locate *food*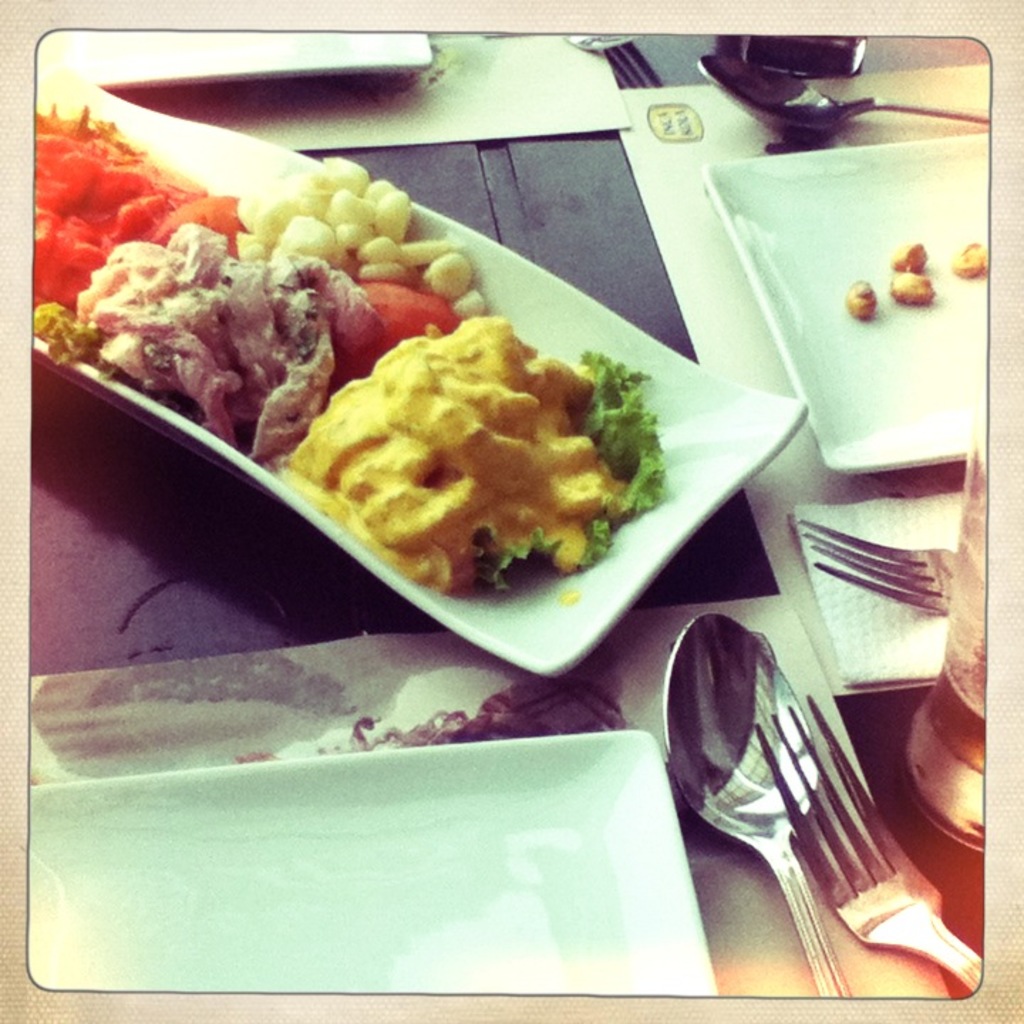
BBox(843, 276, 880, 317)
